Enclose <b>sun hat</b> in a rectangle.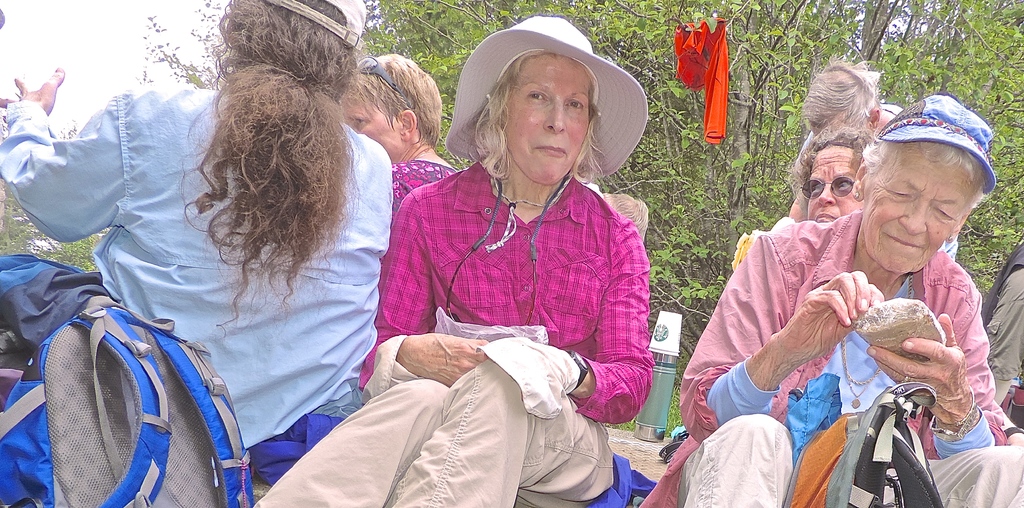
[871, 91, 1002, 196].
